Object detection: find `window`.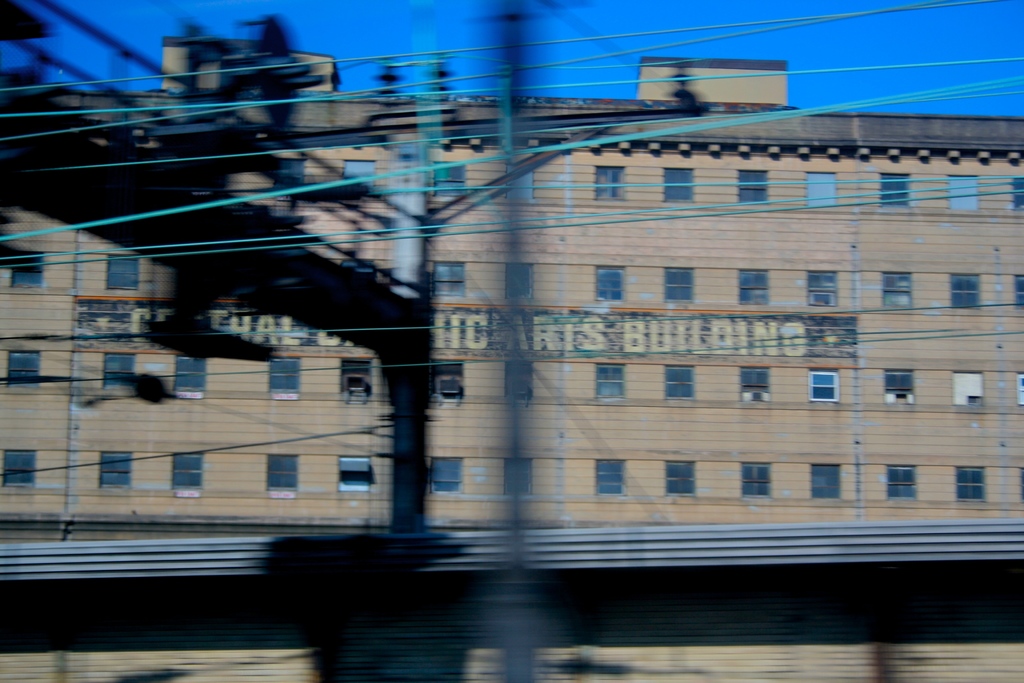
(883,373,919,406).
